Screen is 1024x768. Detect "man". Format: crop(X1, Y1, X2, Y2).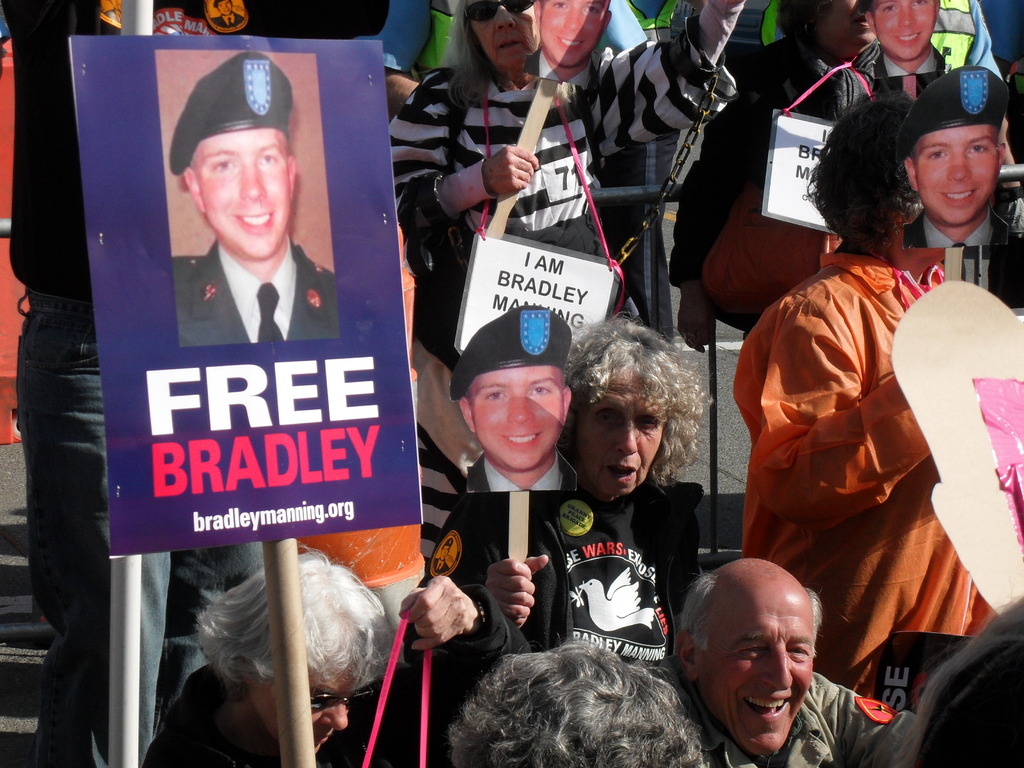
crop(908, 70, 1010, 248).
